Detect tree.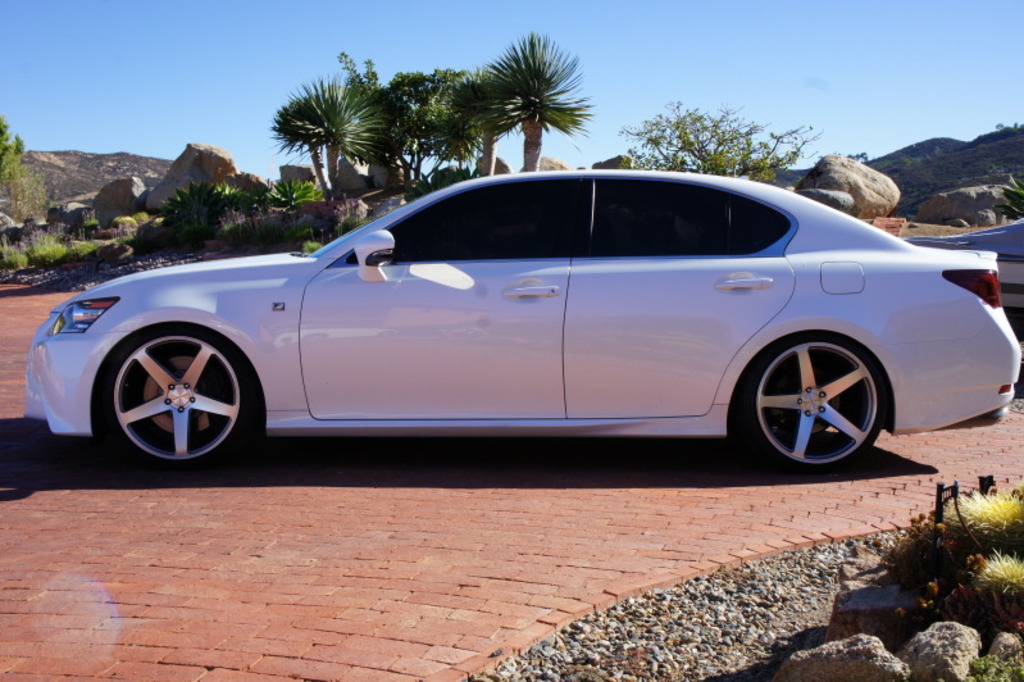
Detected at left=334, top=46, right=488, bottom=191.
